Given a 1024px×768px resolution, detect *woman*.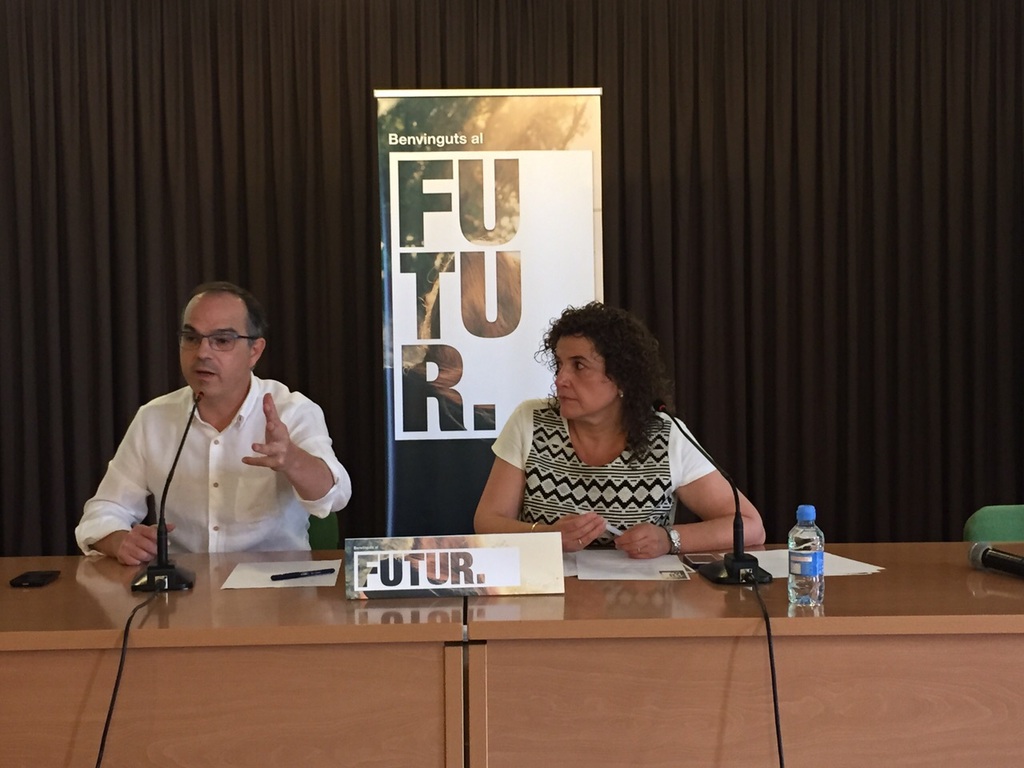
{"x1": 490, "y1": 287, "x2": 762, "y2": 575}.
